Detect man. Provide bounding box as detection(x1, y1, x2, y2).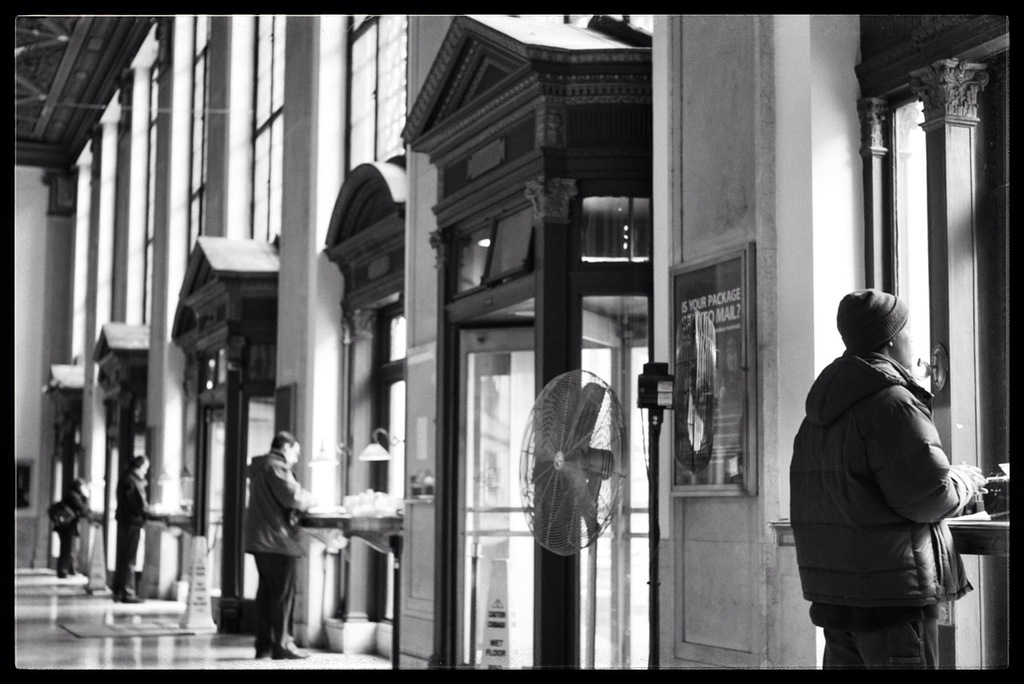
detection(227, 422, 316, 662).
